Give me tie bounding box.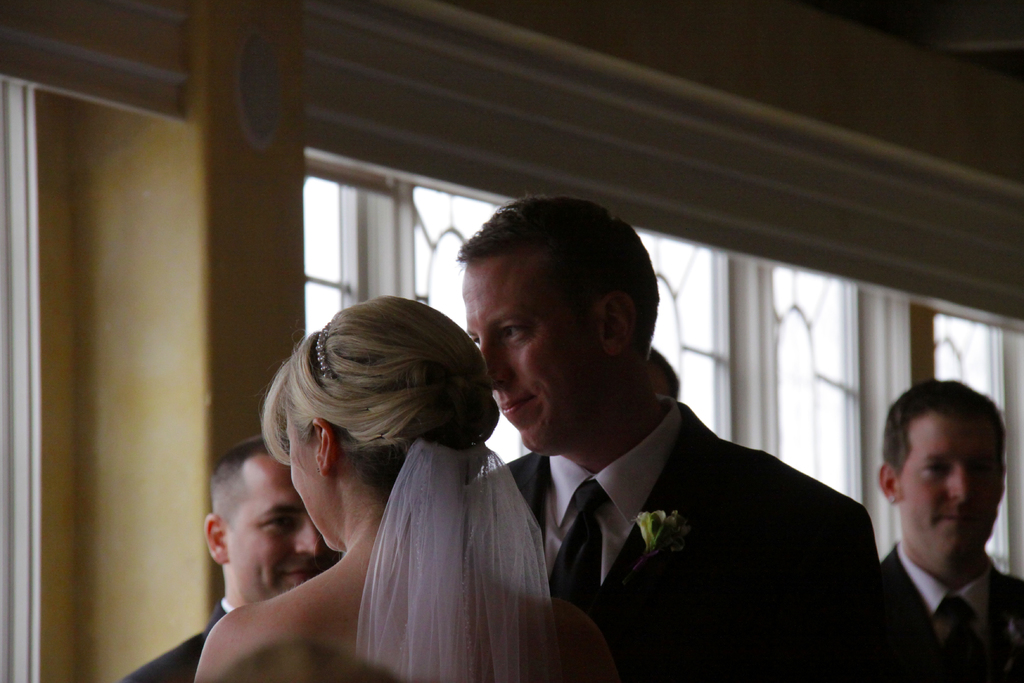
(942, 589, 996, 680).
